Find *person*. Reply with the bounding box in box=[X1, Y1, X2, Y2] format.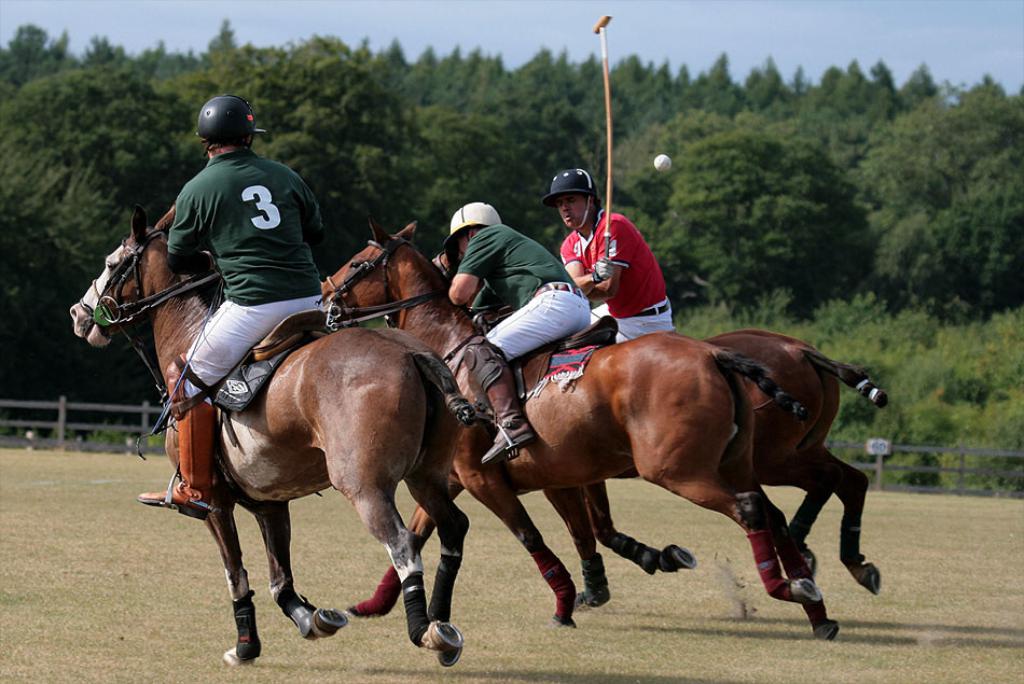
box=[443, 204, 603, 462].
